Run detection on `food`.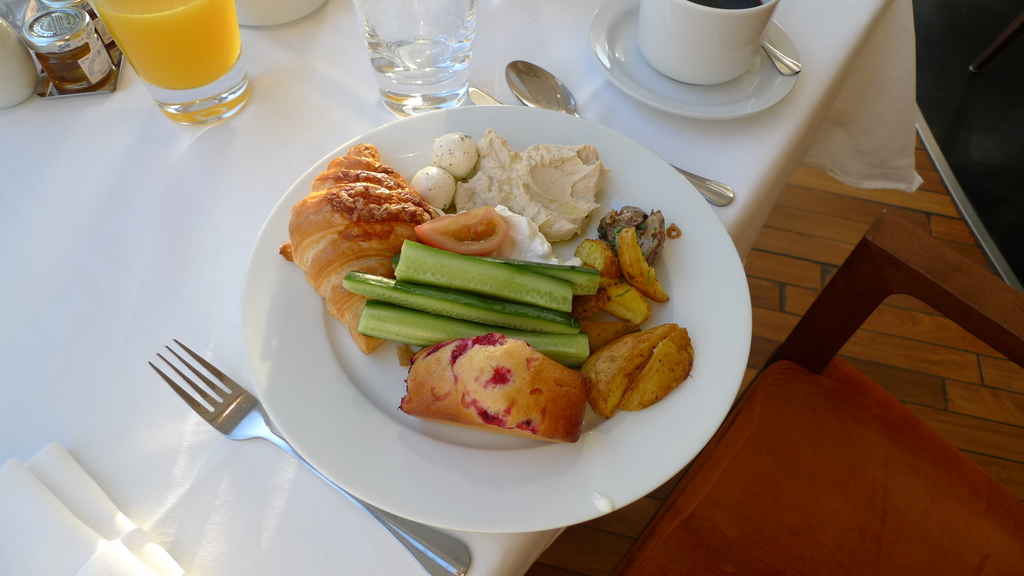
Result: pyautogui.locateOnScreen(392, 334, 575, 434).
